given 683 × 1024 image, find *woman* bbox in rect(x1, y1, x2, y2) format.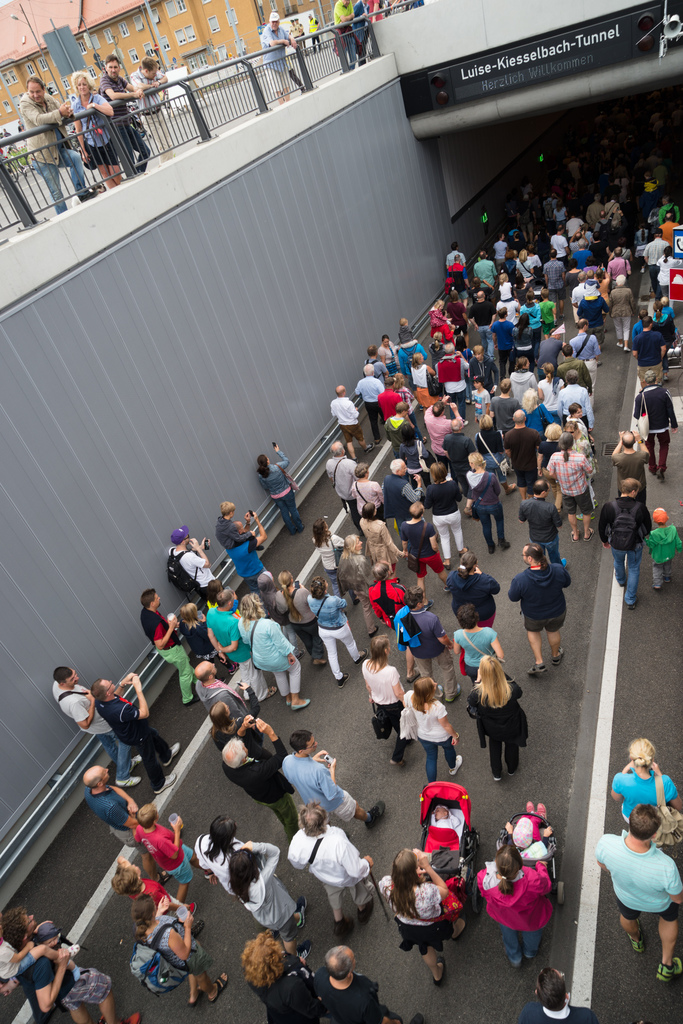
rect(208, 677, 272, 763).
